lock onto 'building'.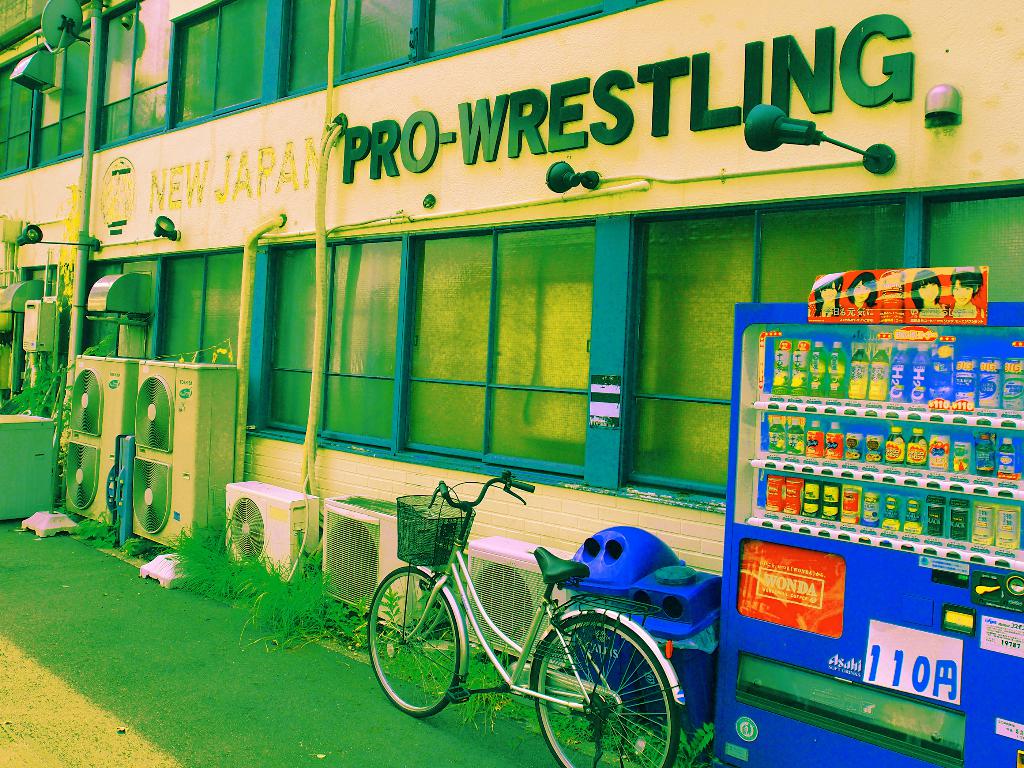
Locked: Rect(0, 0, 1023, 767).
